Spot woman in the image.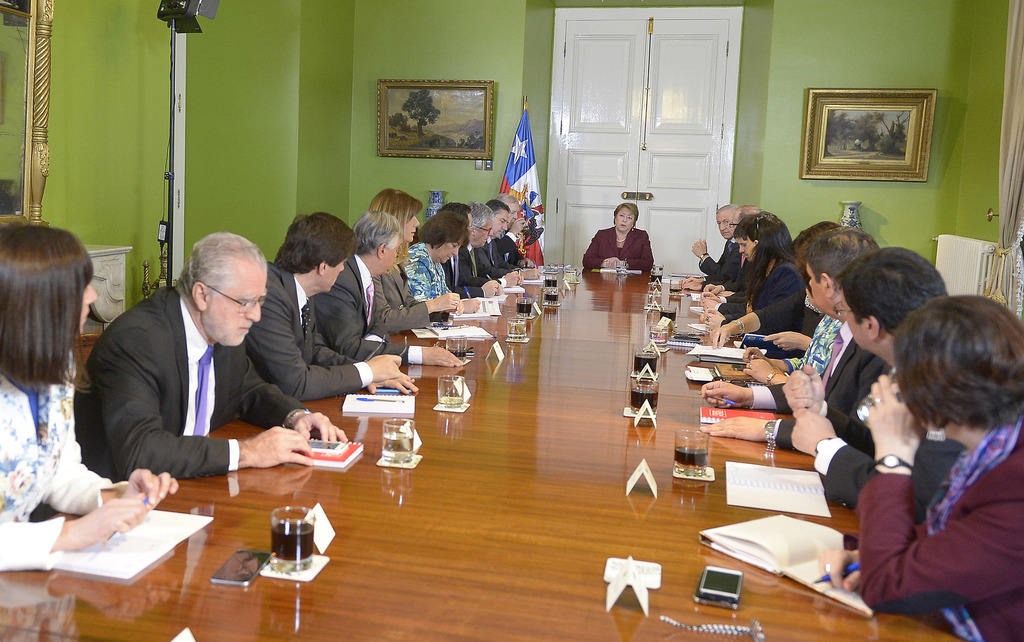
woman found at x1=576 y1=201 x2=661 y2=279.
